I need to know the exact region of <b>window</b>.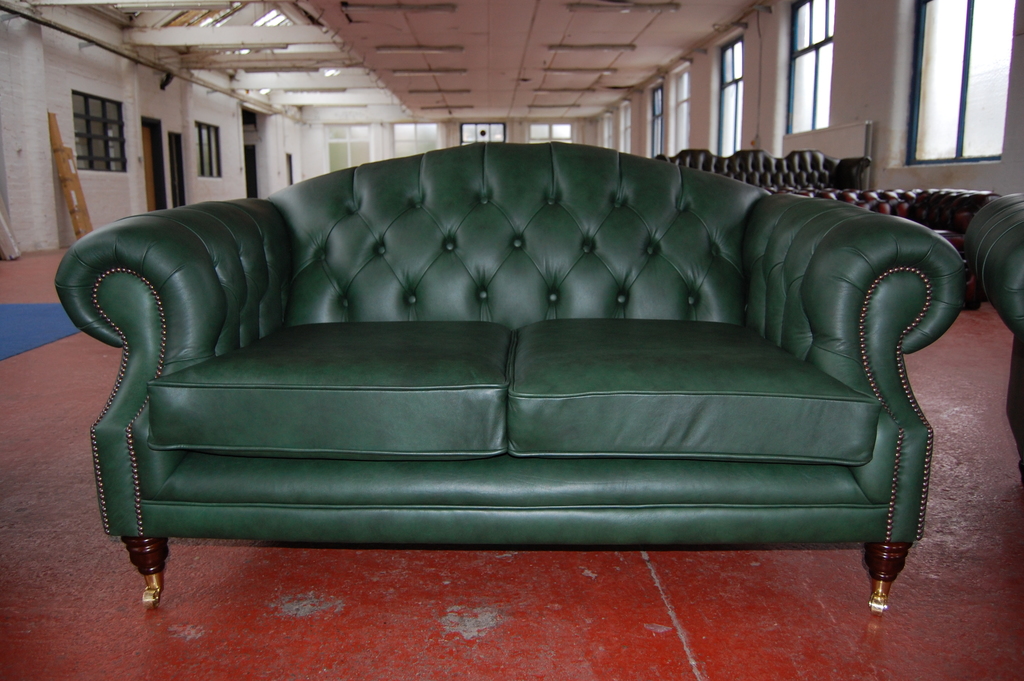
Region: {"x1": 199, "y1": 123, "x2": 225, "y2": 177}.
